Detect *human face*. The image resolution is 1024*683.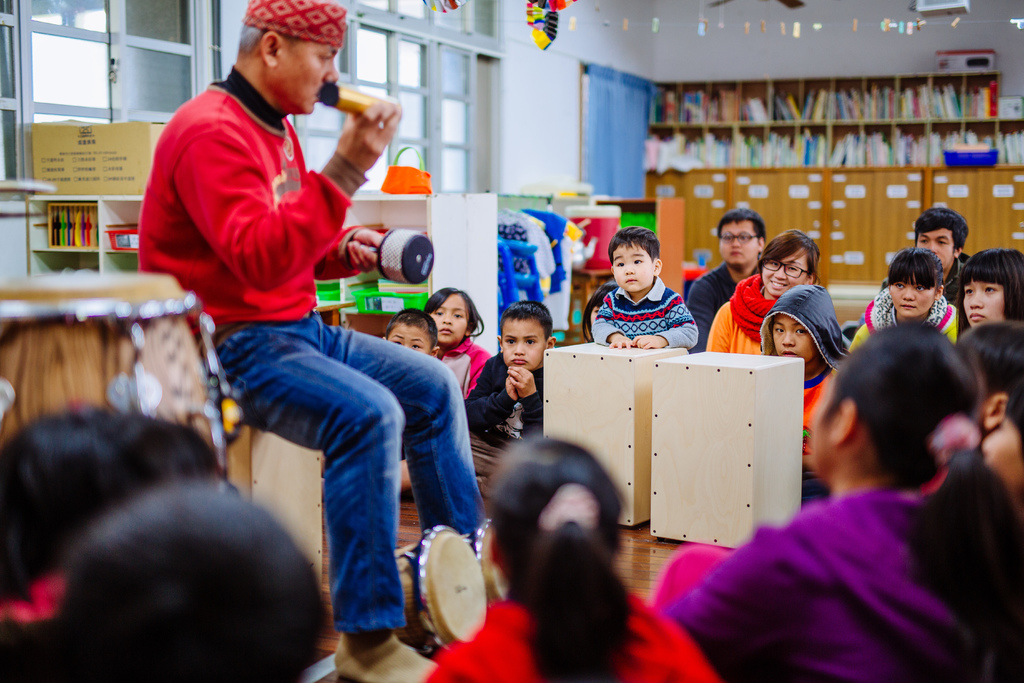
pyautogui.locateOnScreen(924, 226, 954, 258).
